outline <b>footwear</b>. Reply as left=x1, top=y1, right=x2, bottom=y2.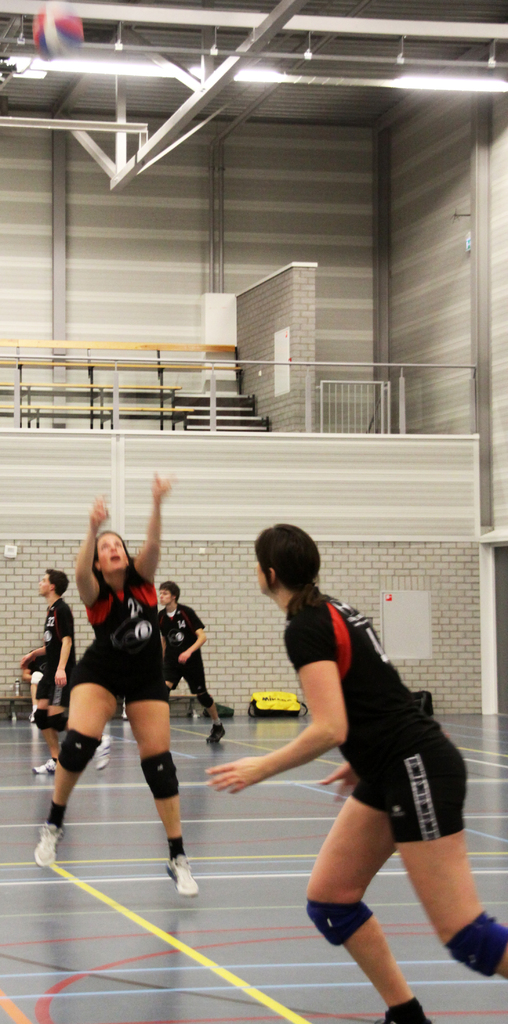
left=205, top=724, right=224, bottom=744.
